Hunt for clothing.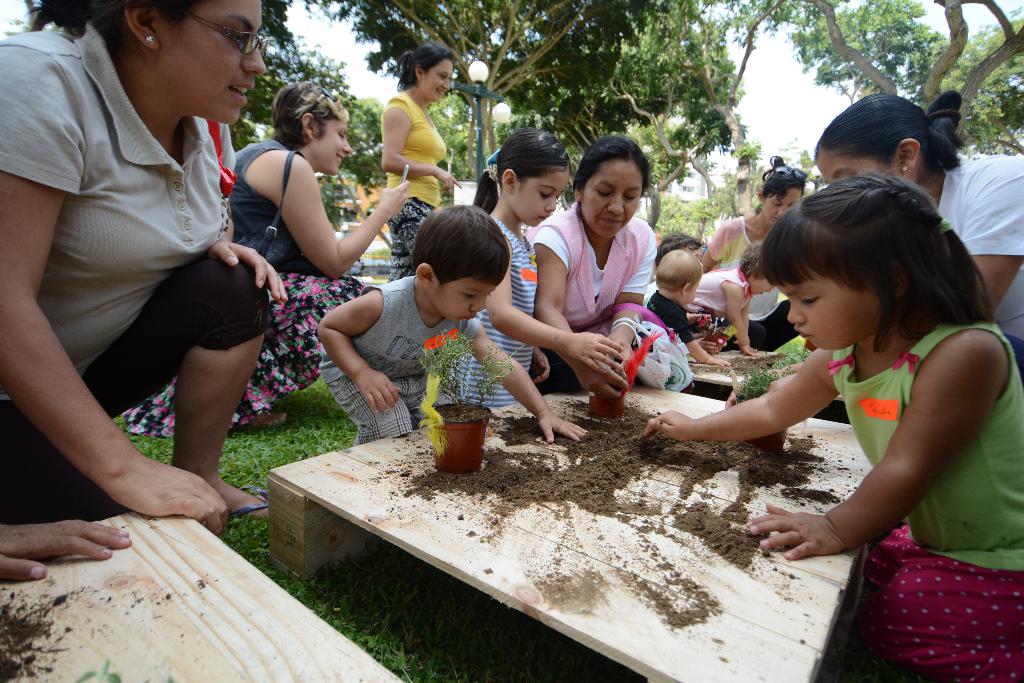
Hunted down at <region>380, 88, 447, 283</region>.
